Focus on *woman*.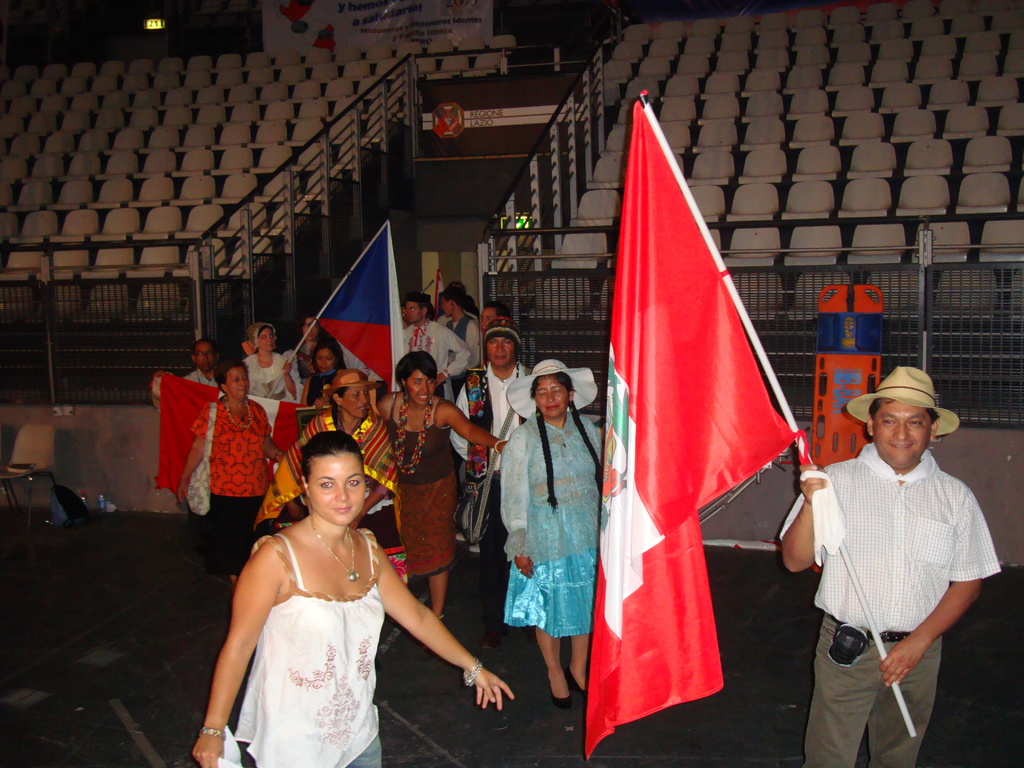
Focused at BBox(200, 424, 512, 767).
